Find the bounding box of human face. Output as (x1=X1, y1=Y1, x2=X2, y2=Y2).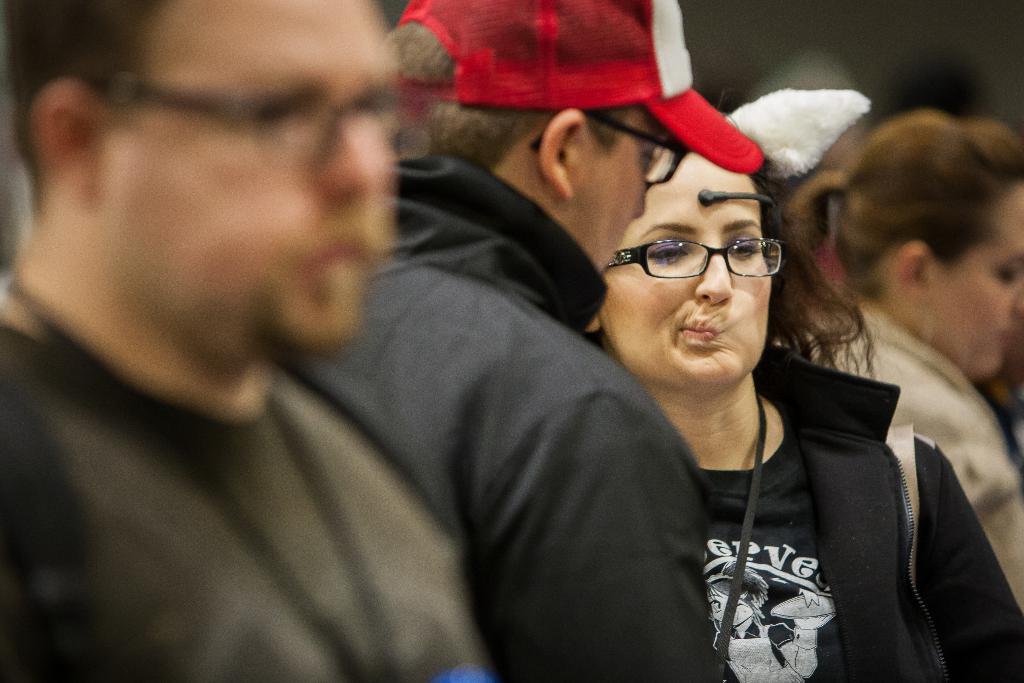
(x1=938, y1=184, x2=1023, y2=373).
